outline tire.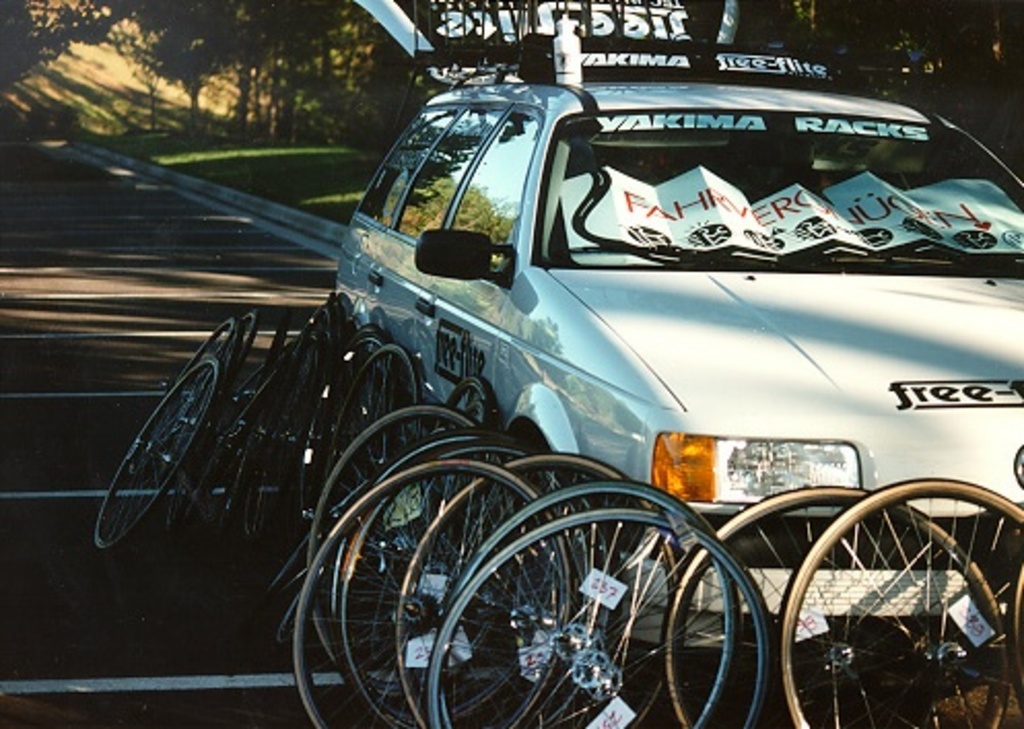
Outline: 165:358:278:540.
